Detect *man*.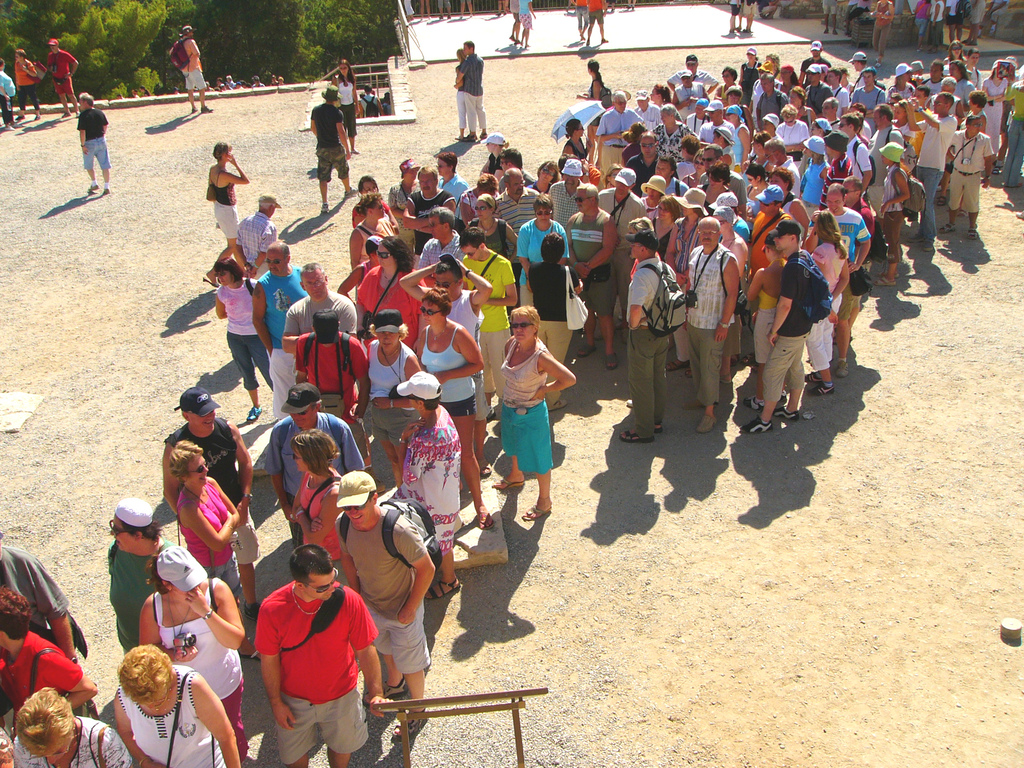
Detected at [x1=234, y1=191, x2=278, y2=283].
